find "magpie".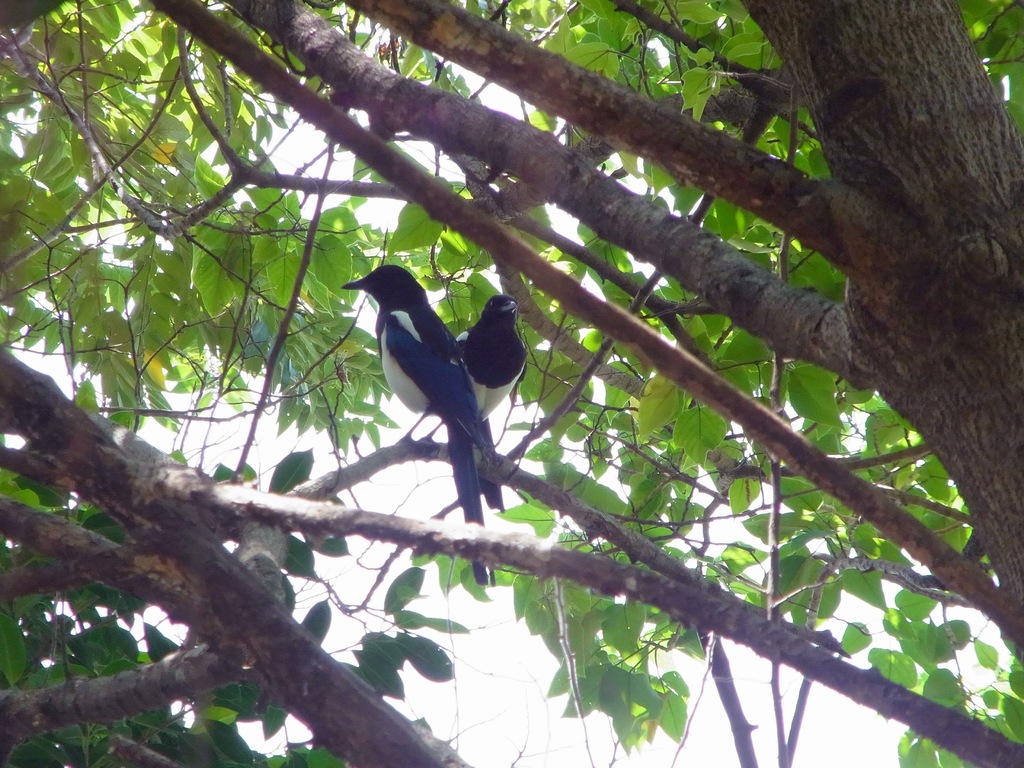
bbox=[340, 266, 488, 582].
